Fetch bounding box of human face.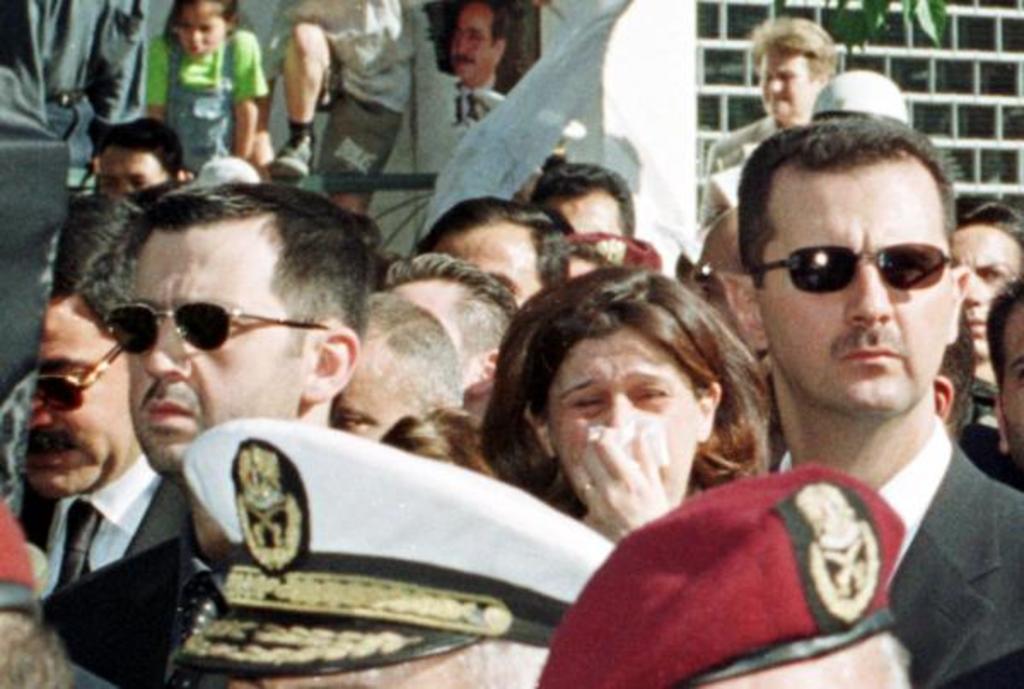
Bbox: [451,3,495,82].
